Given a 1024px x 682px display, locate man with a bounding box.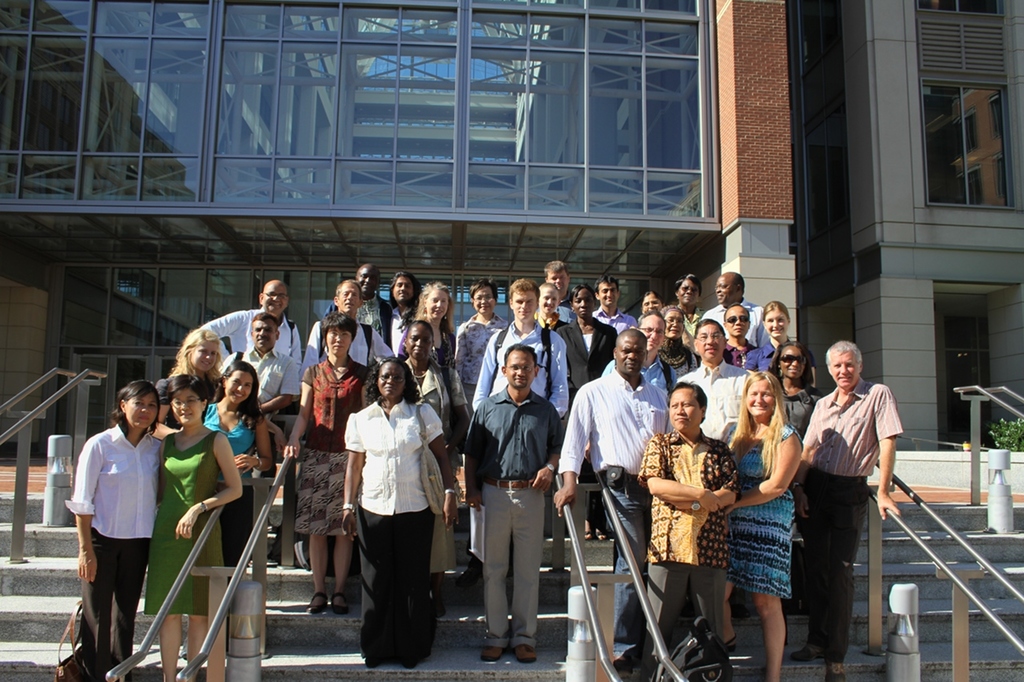
Located: (794, 340, 902, 681).
